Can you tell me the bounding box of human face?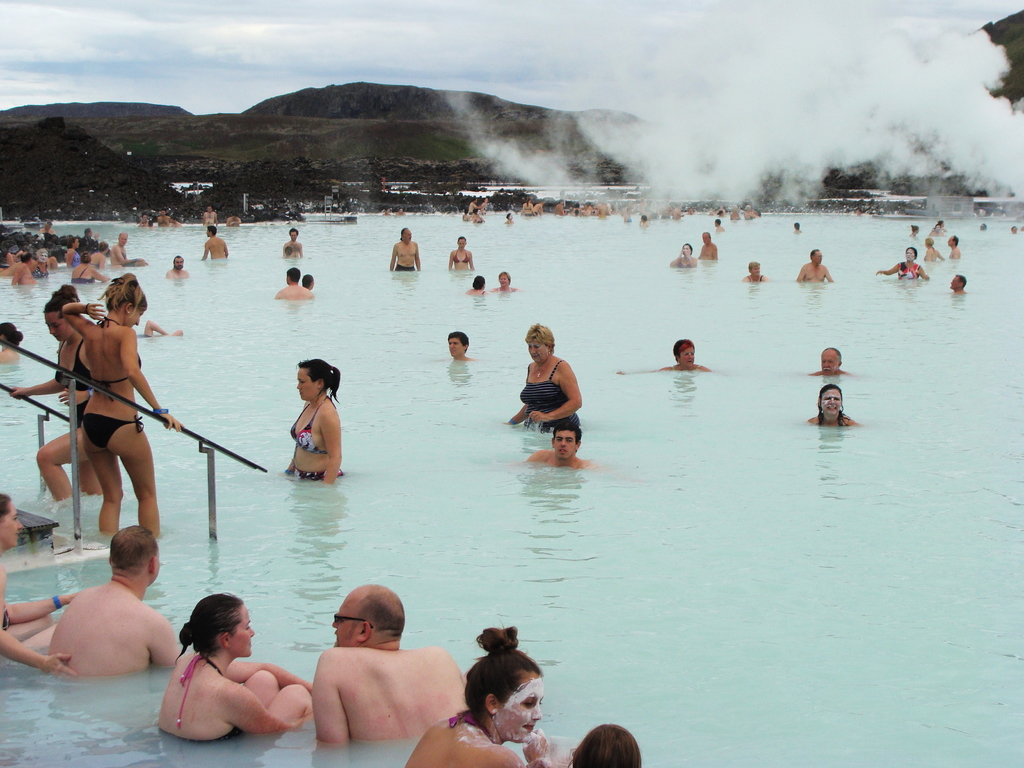
<box>120,230,127,245</box>.
